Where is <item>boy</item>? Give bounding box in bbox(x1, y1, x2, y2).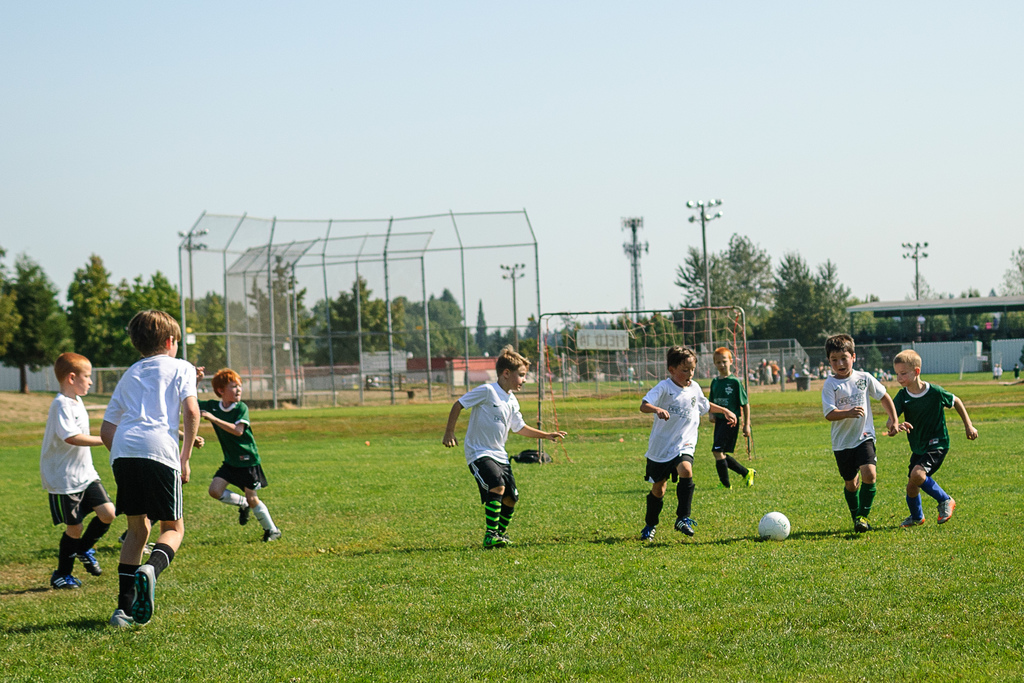
bbox(39, 346, 129, 585).
